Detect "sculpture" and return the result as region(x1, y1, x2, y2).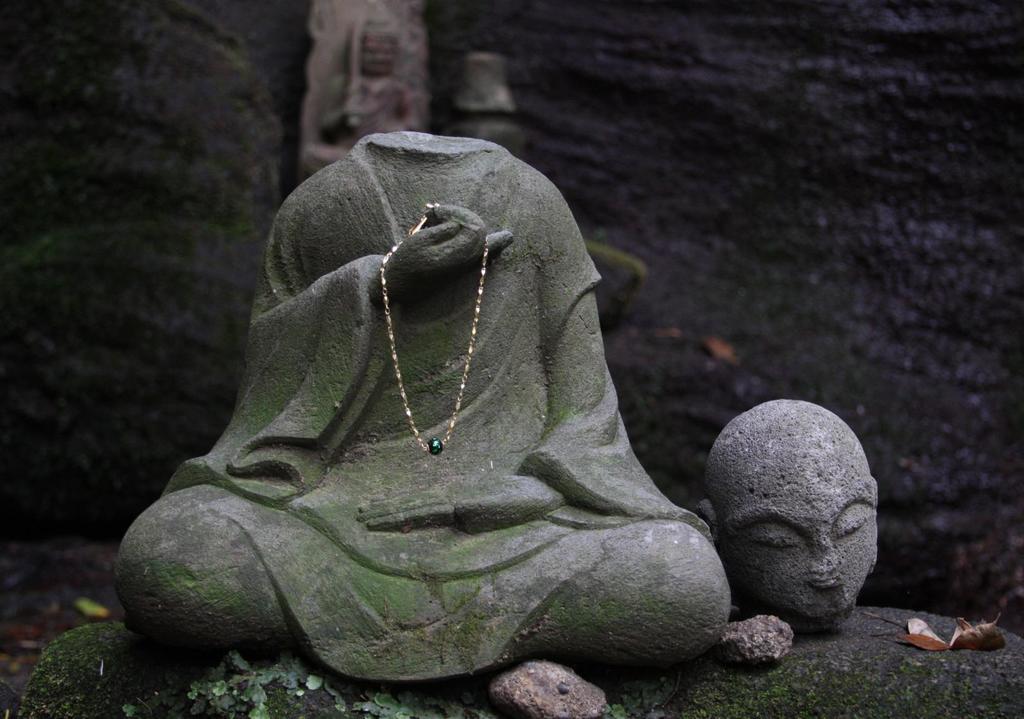
region(701, 400, 879, 615).
